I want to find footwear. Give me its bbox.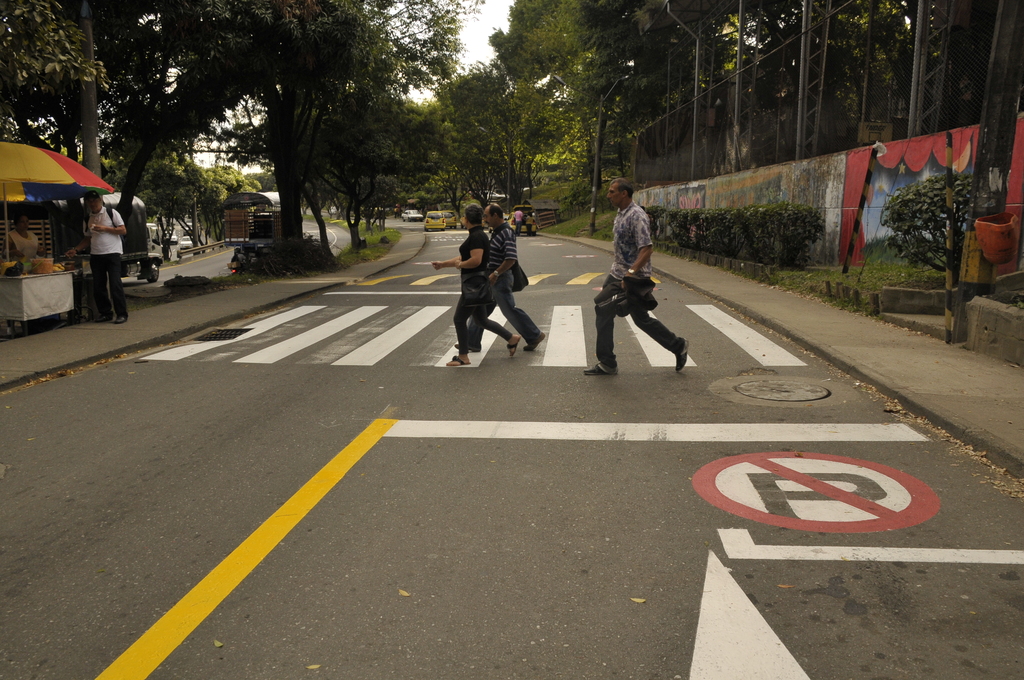
97,312,114,320.
